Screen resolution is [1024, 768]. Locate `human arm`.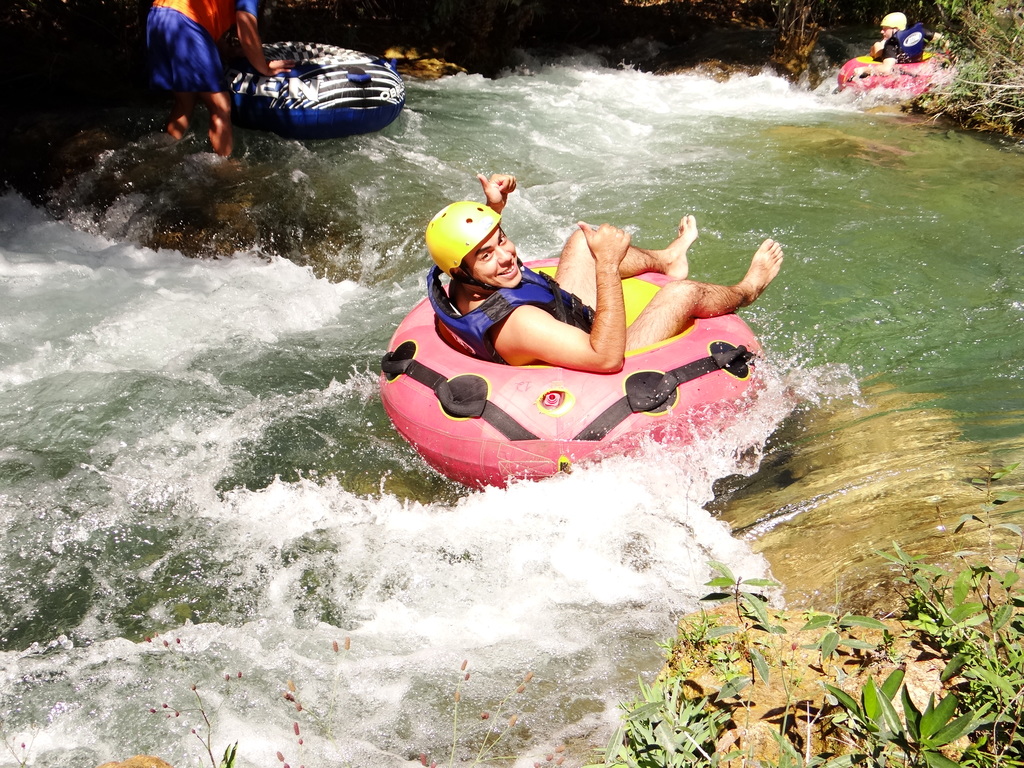
(232,0,298,79).
